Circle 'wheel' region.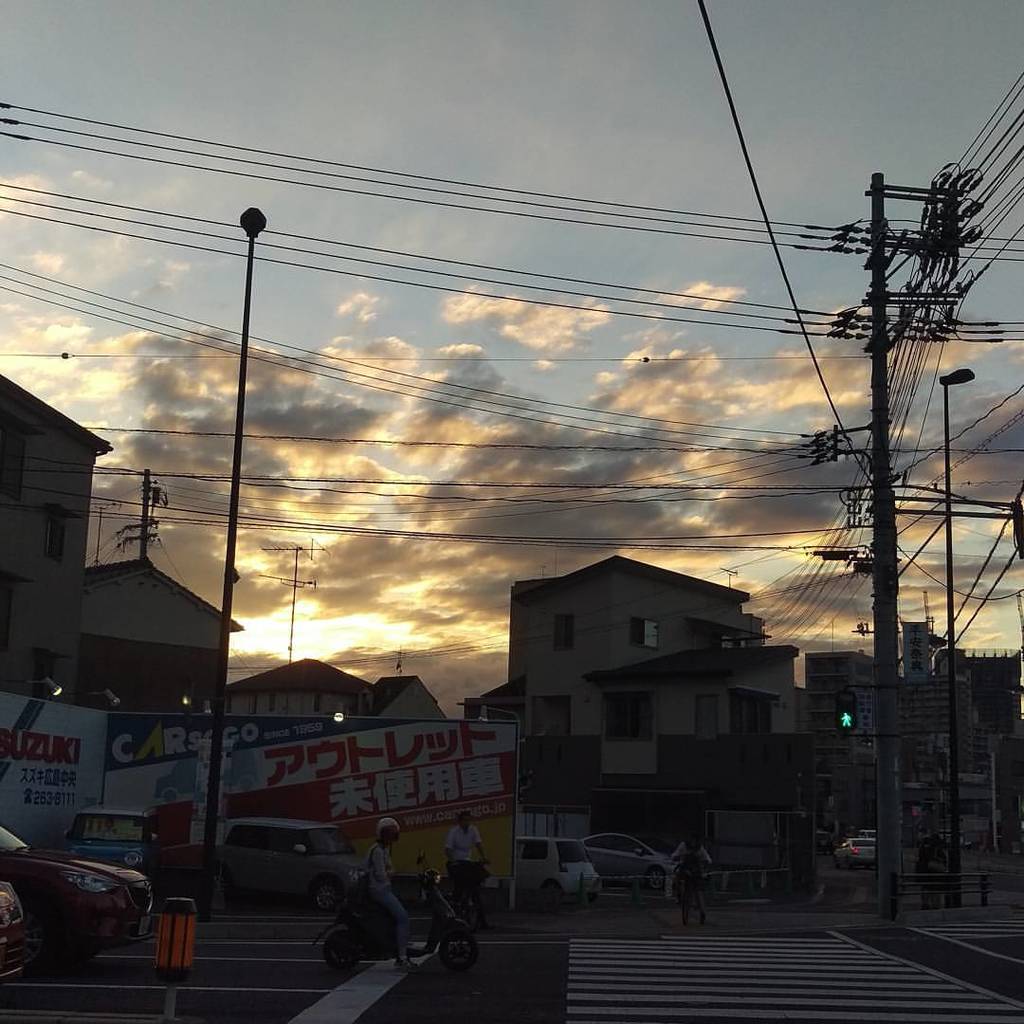
Region: 644/868/667/893.
